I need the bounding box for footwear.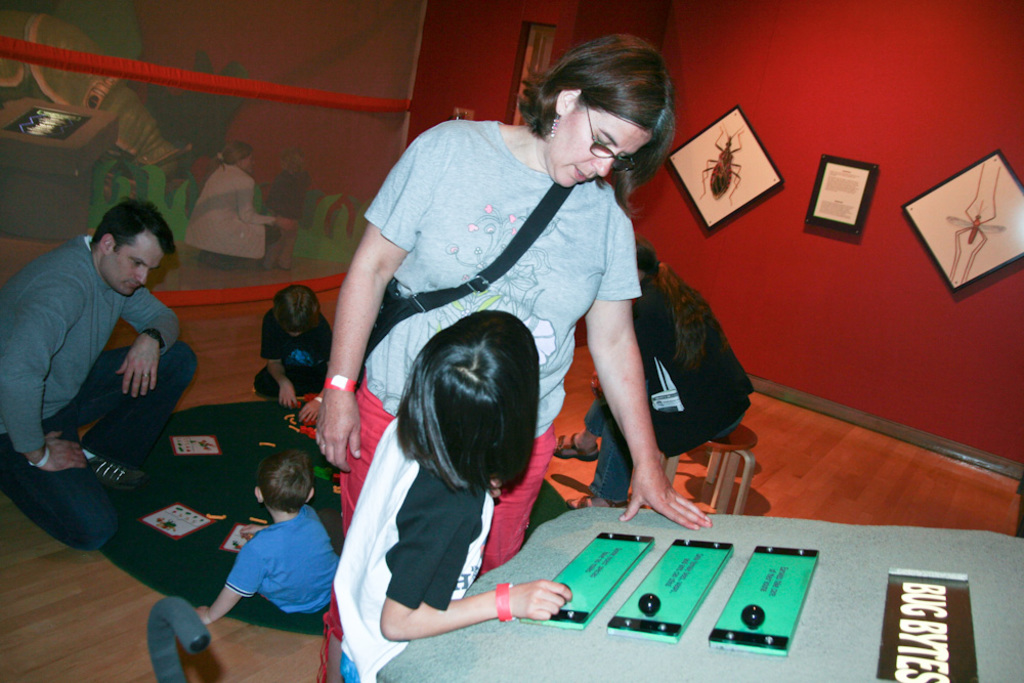
Here it is: (86, 453, 155, 492).
